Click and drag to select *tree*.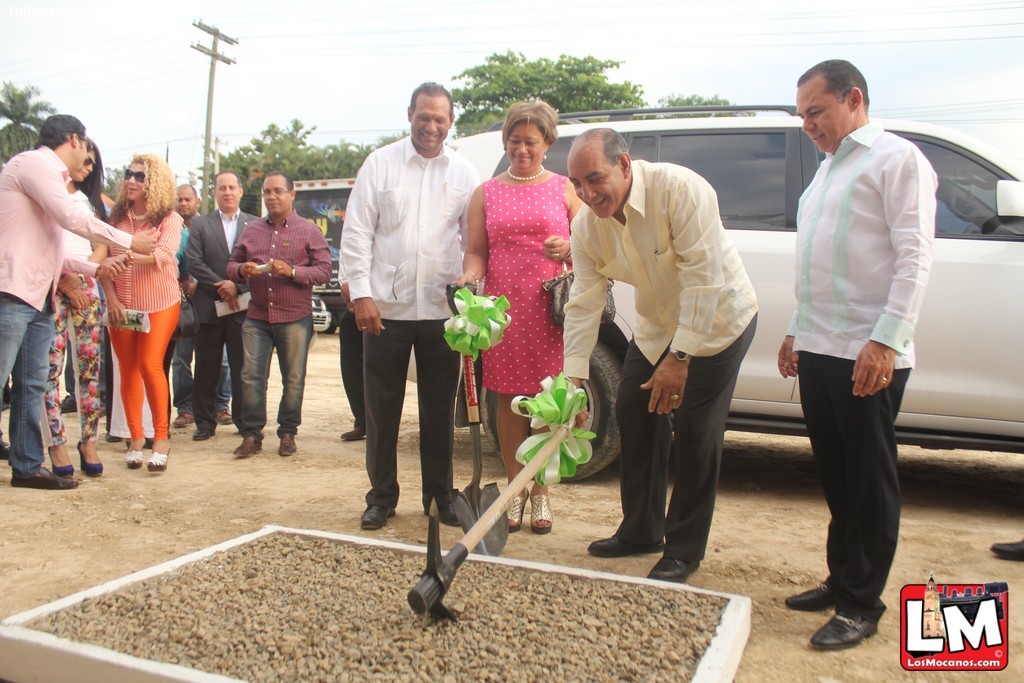
Selection: pyautogui.locateOnScreen(0, 80, 64, 180).
